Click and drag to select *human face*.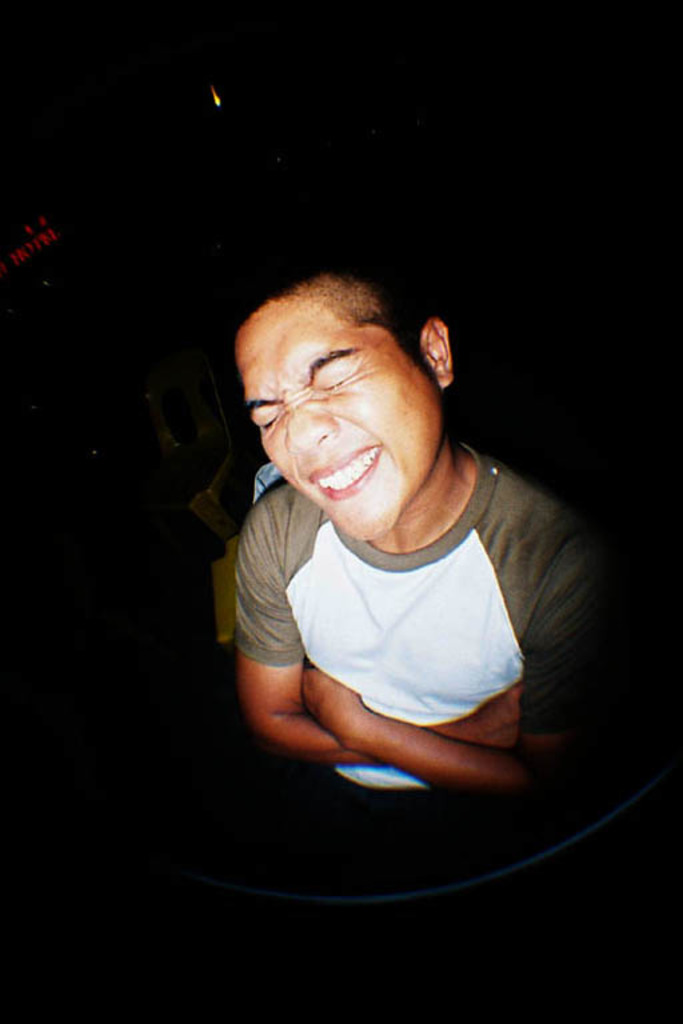
Selection: (left=232, top=283, right=439, bottom=539).
